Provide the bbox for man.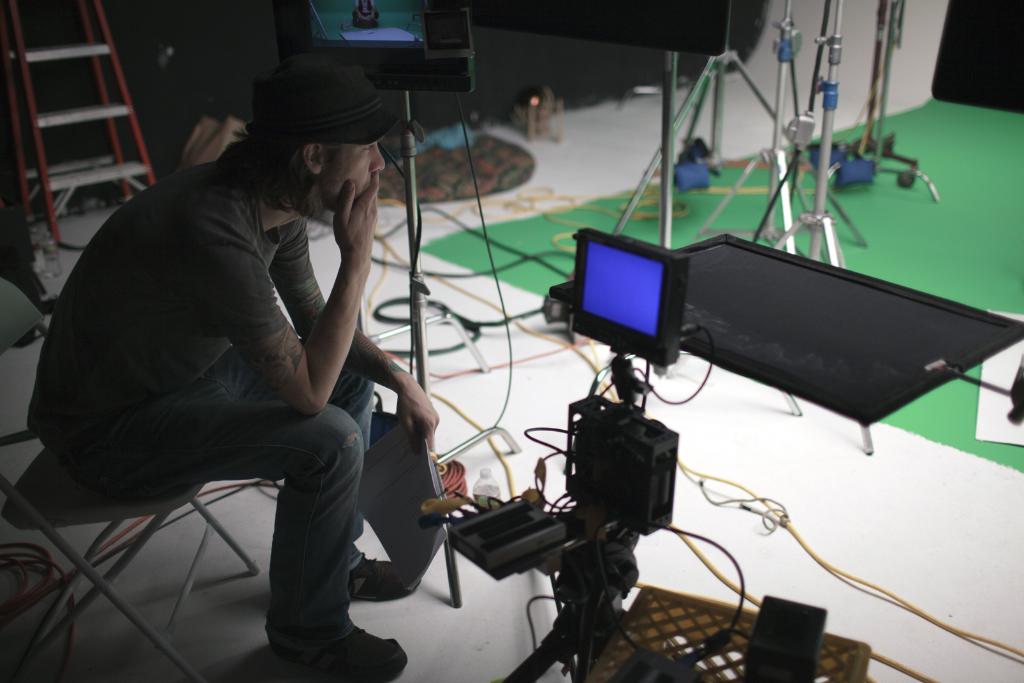
x1=53 y1=45 x2=450 y2=658.
